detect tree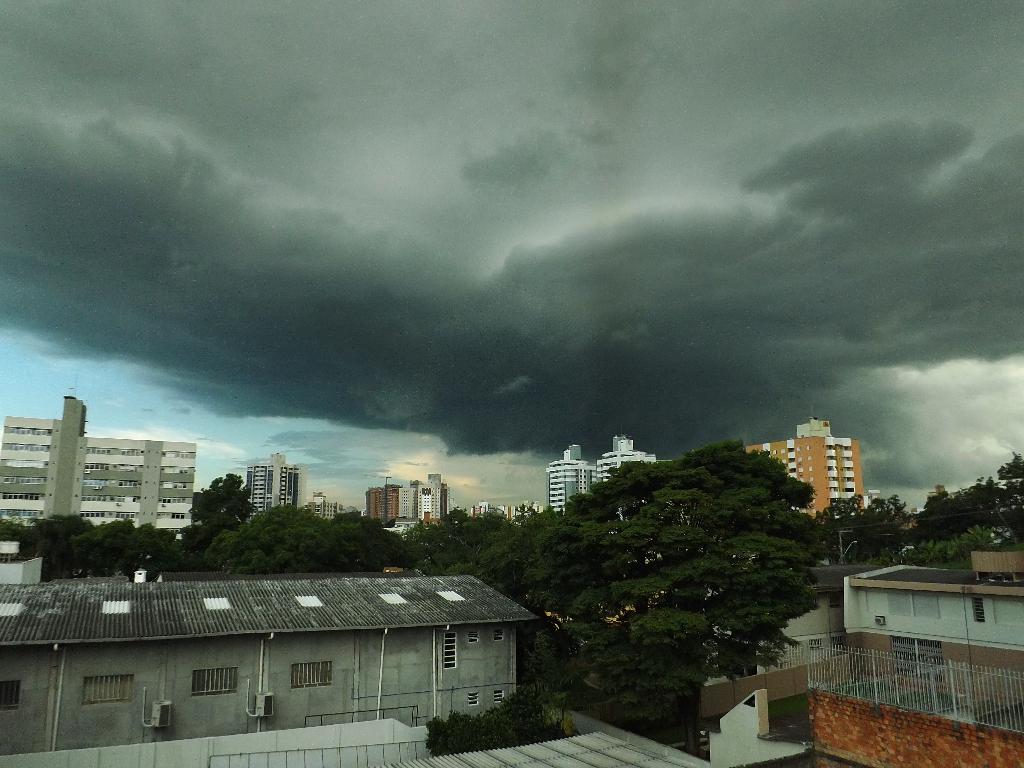
[995, 450, 1023, 480]
